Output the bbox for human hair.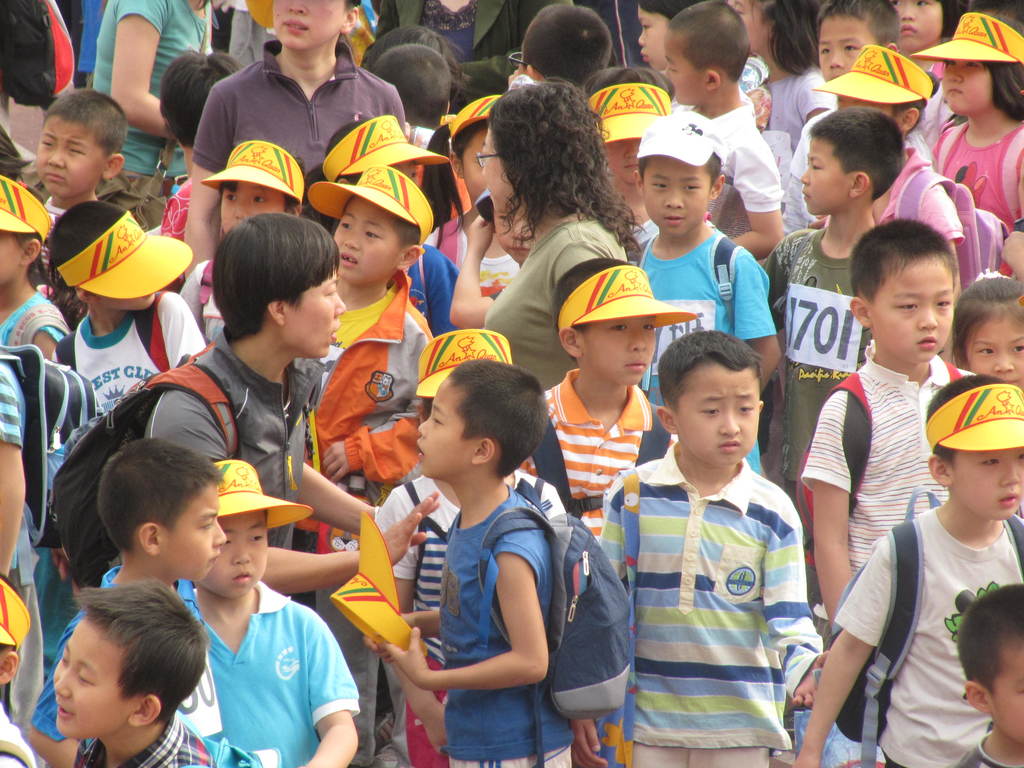
pyautogui.locateOnScreen(211, 212, 342, 346).
